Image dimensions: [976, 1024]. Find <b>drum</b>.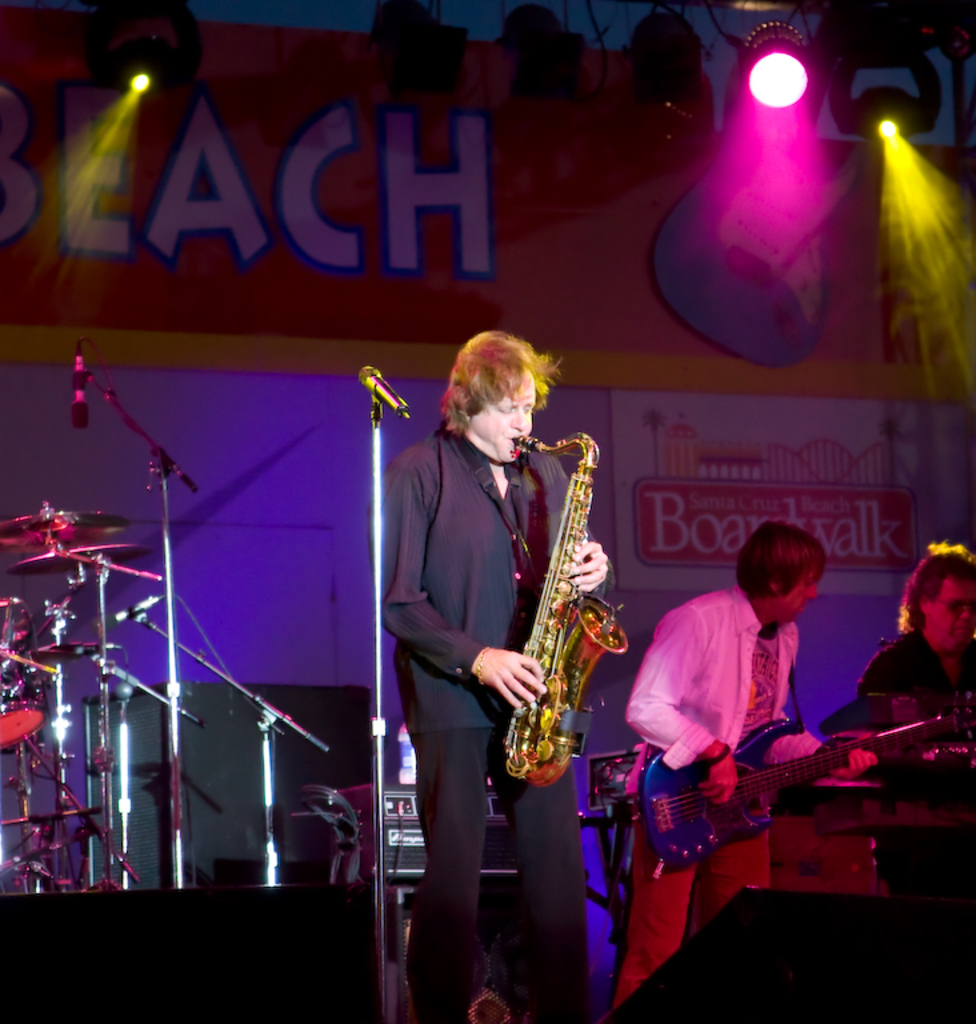
locate(0, 643, 49, 748).
